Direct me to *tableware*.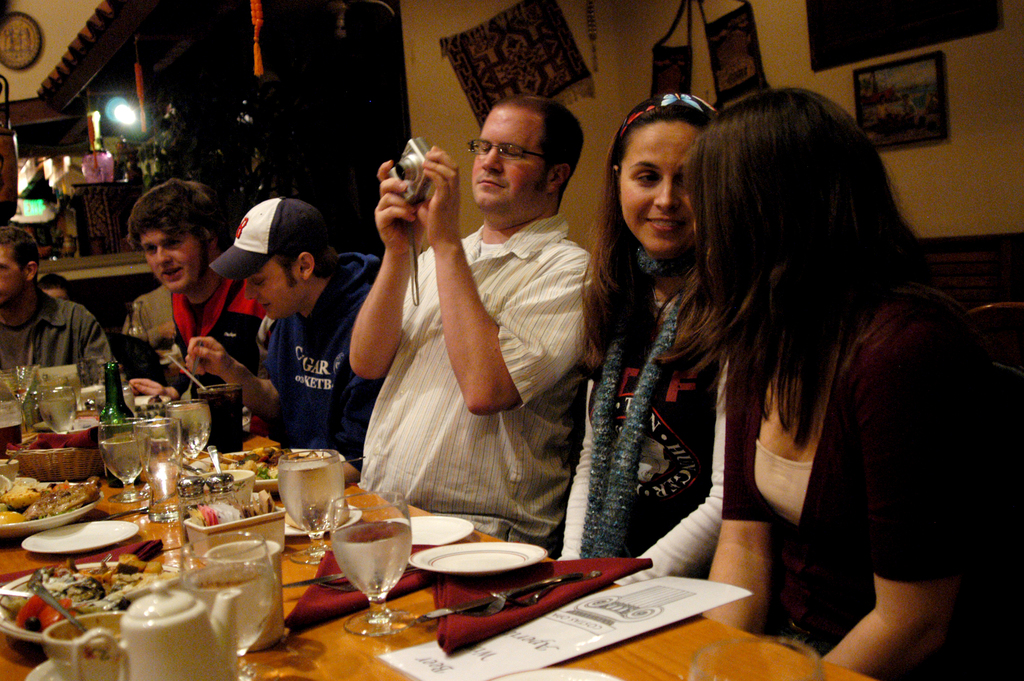
Direction: (x1=381, y1=514, x2=474, y2=552).
